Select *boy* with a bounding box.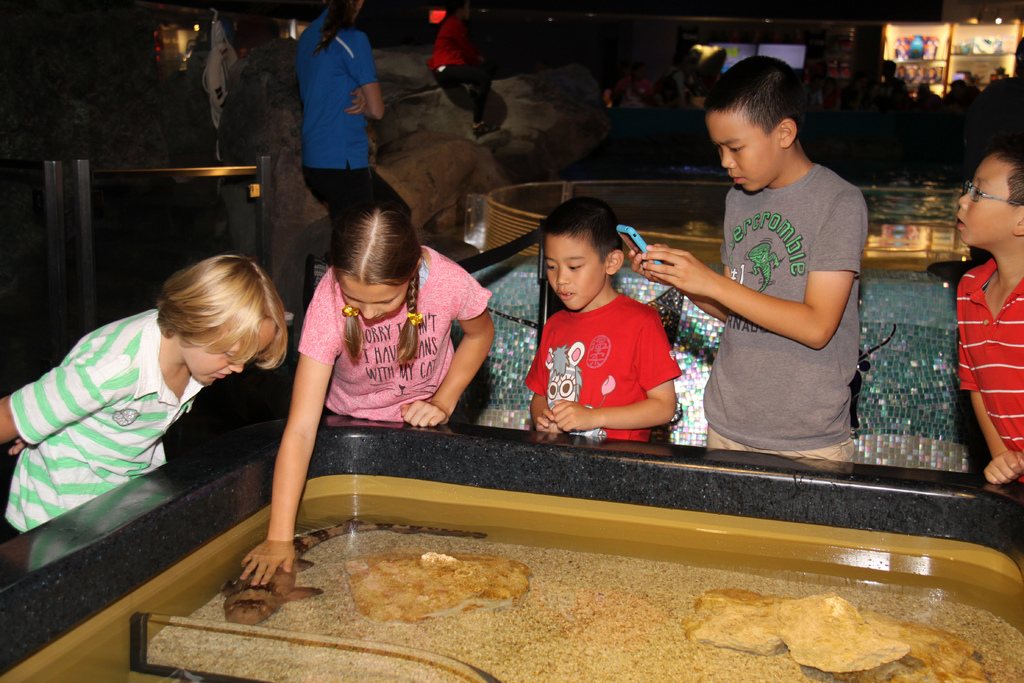
[0,251,291,538].
